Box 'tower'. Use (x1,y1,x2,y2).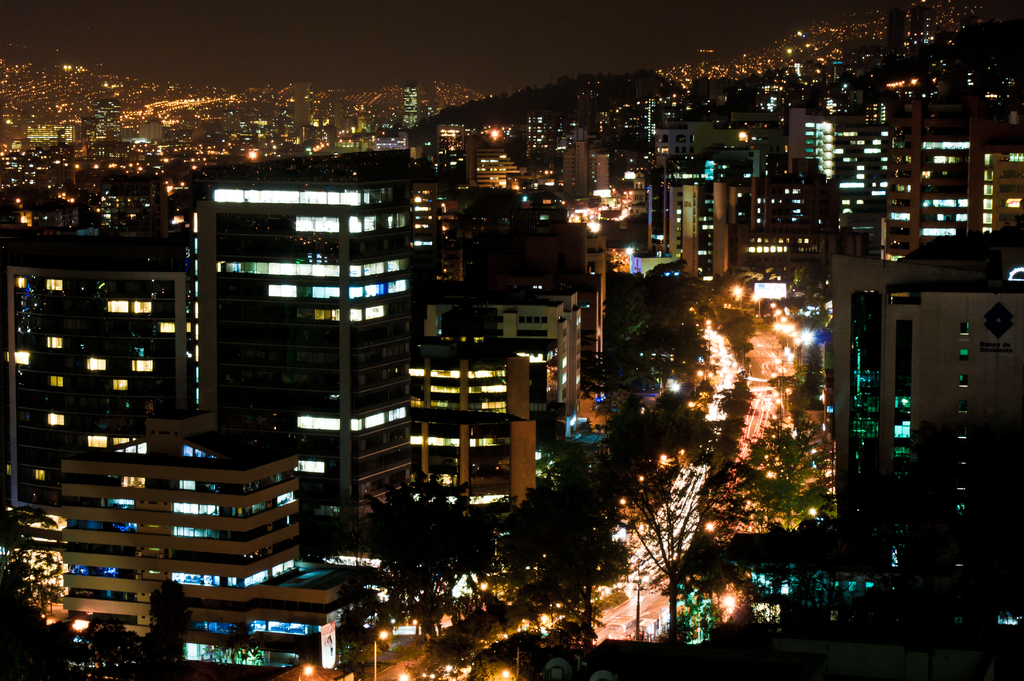
(211,162,405,548).
